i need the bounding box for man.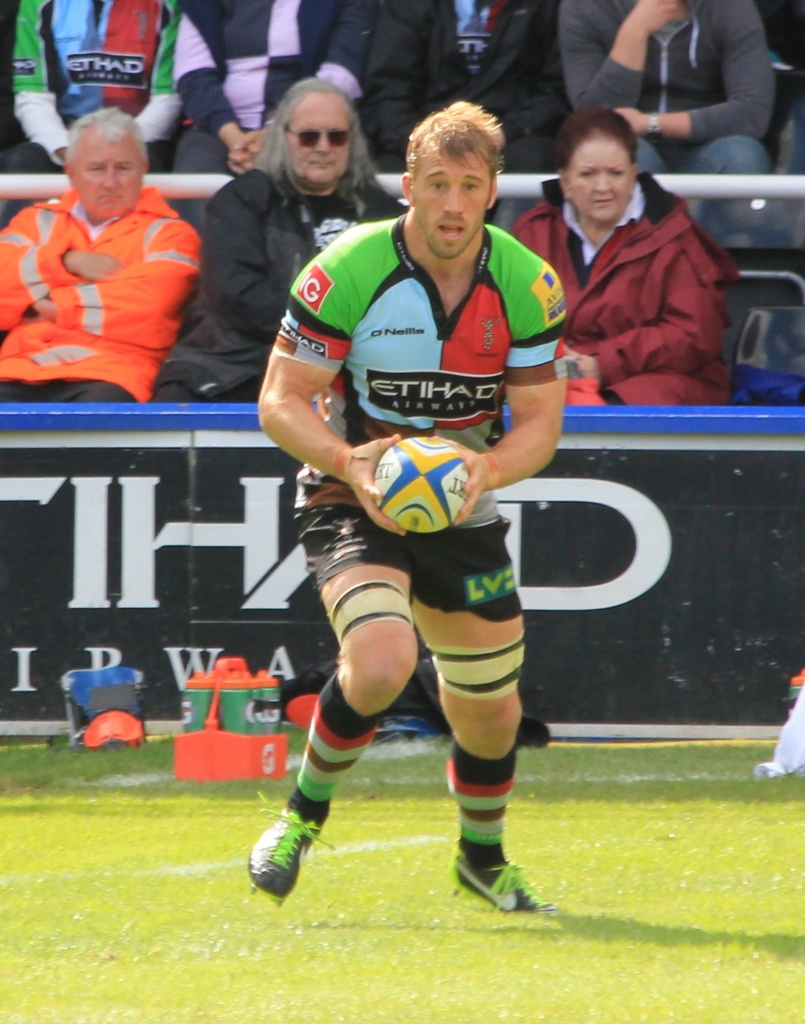
Here it is: rect(0, 0, 182, 228).
